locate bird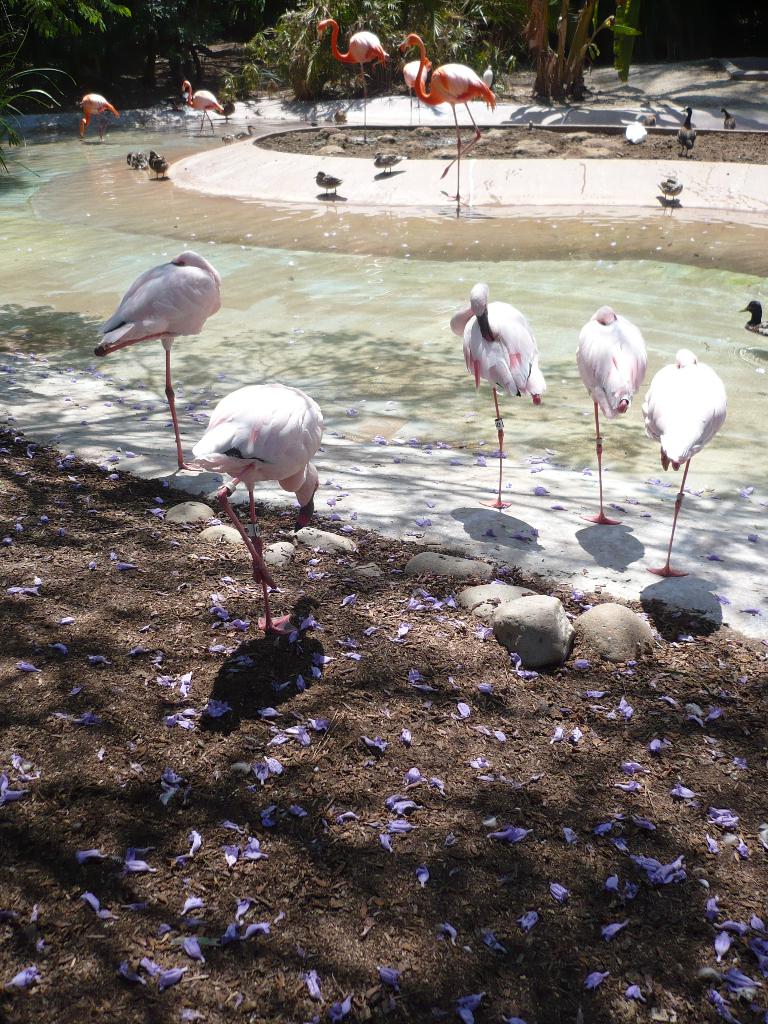
bbox=[196, 597, 326, 740]
